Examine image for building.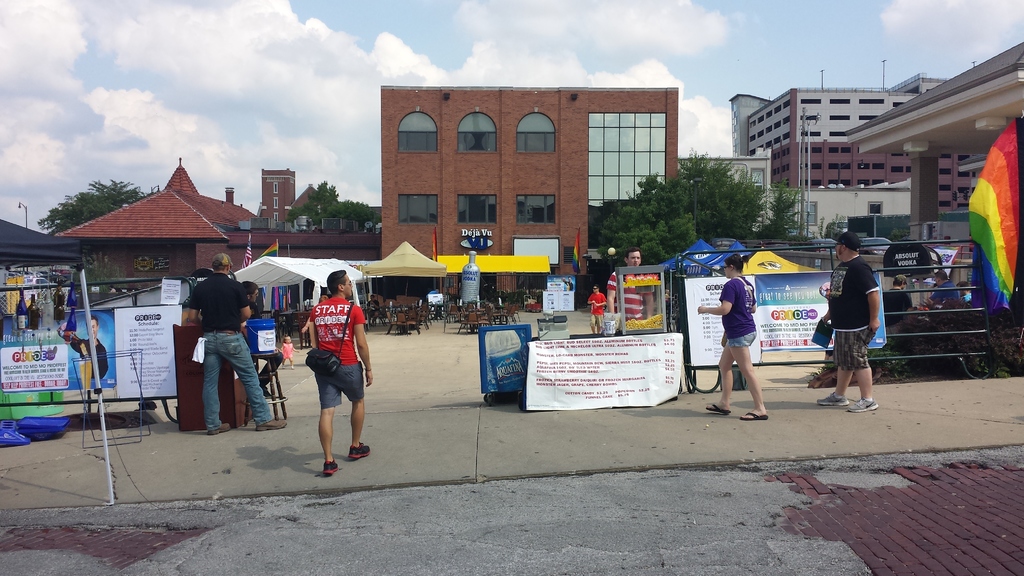
Examination result: x1=726, y1=71, x2=993, y2=280.
